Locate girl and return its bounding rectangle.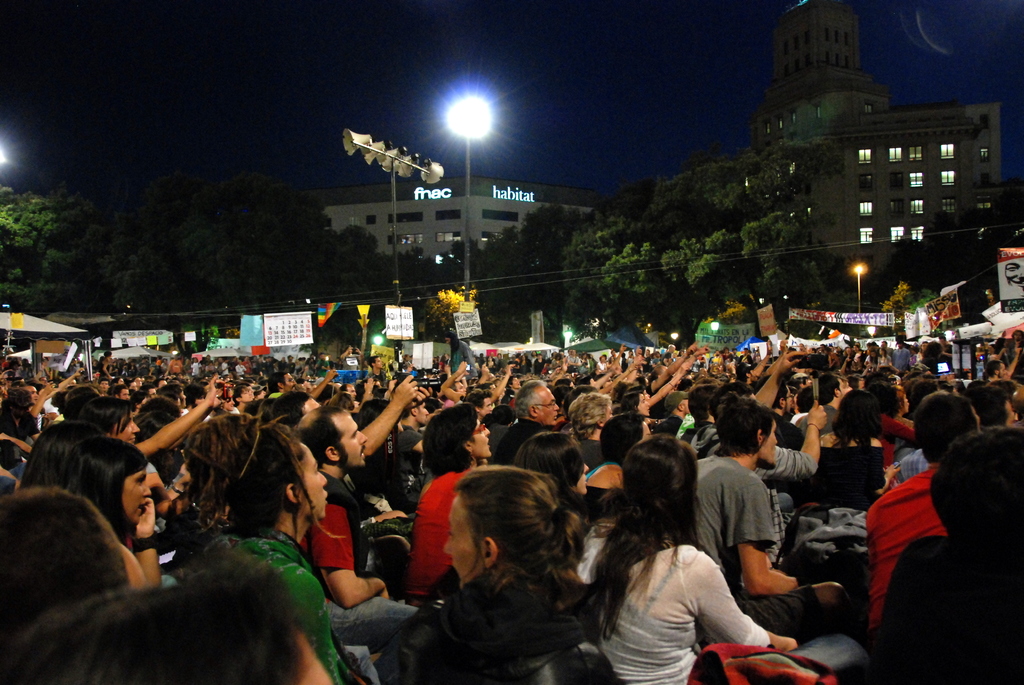
locate(591, 432, 801, 684).
